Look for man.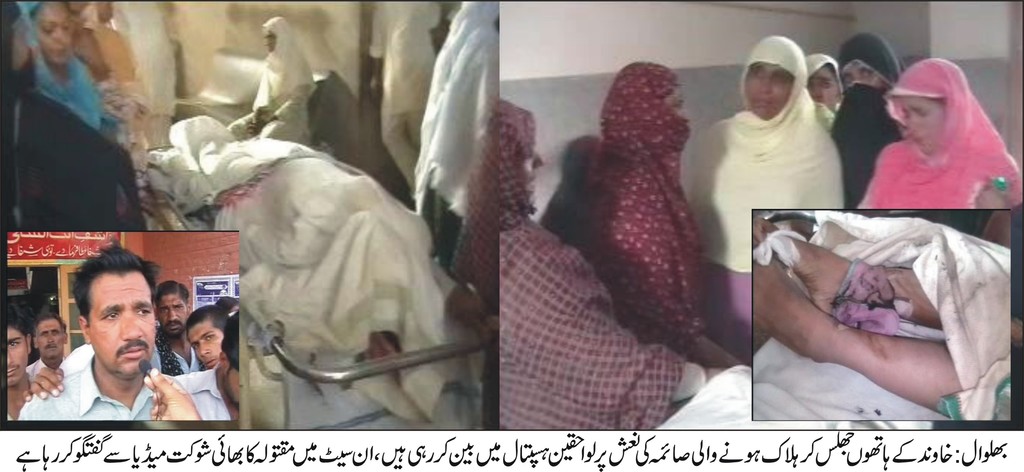
Found: (left=31, top=256, right=215, bottom=446).
